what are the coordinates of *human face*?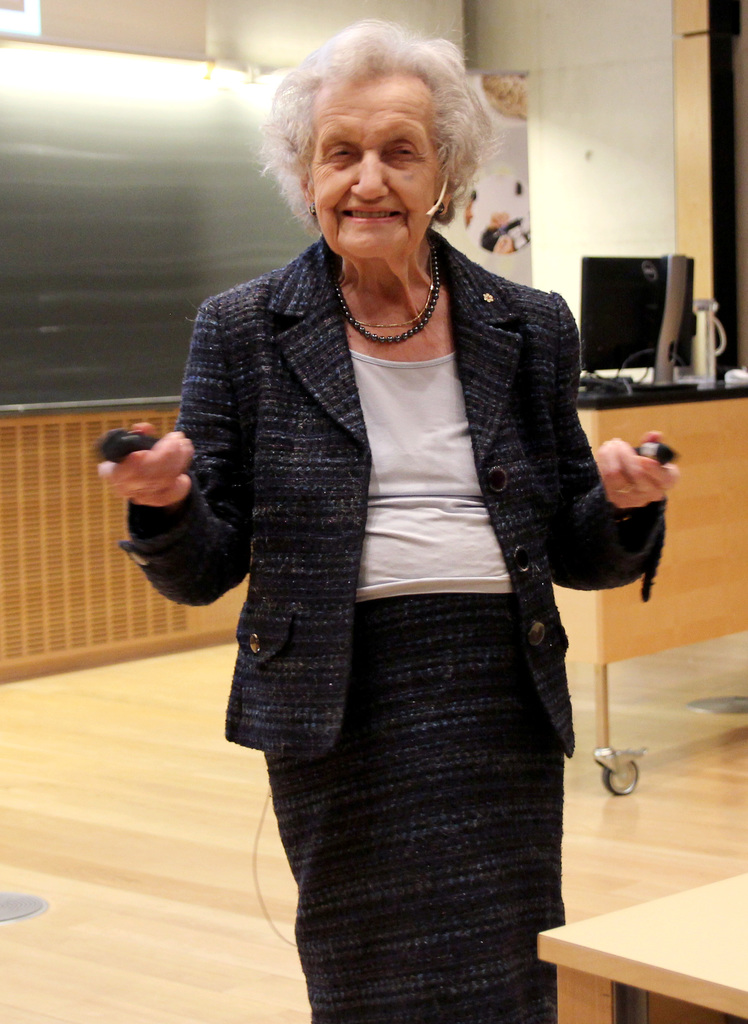
(305, 71, 434, 255).
